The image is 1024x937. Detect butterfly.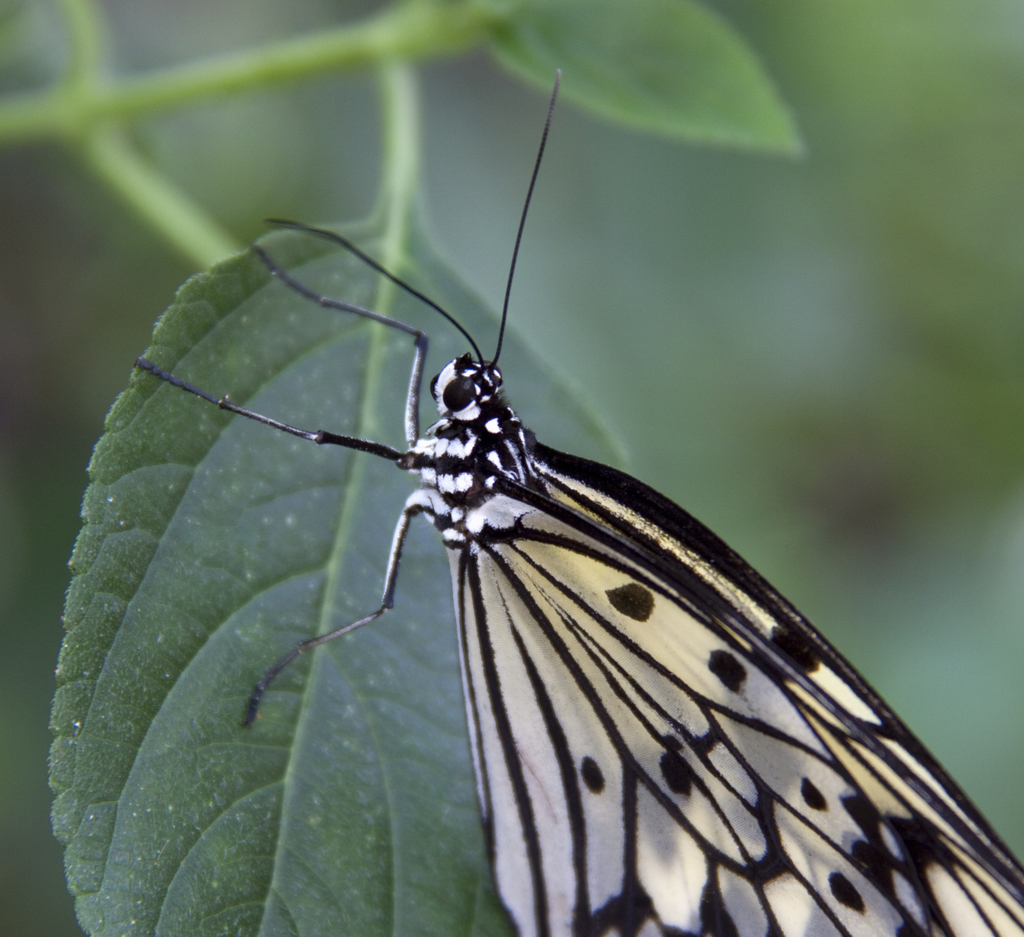
Detection: bbox=[130, 85, 984, 936].
